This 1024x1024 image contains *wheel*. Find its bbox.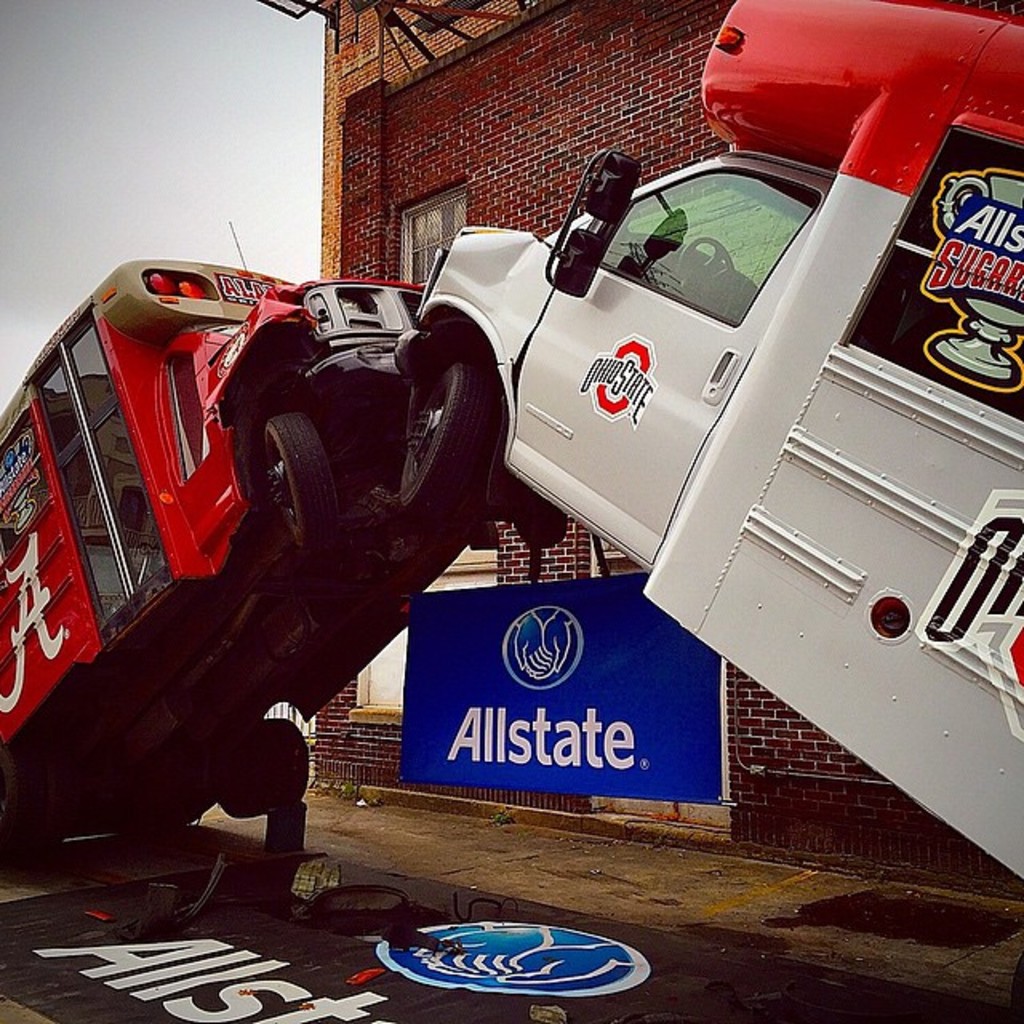
l=674, t=237, r=733, b=318.
